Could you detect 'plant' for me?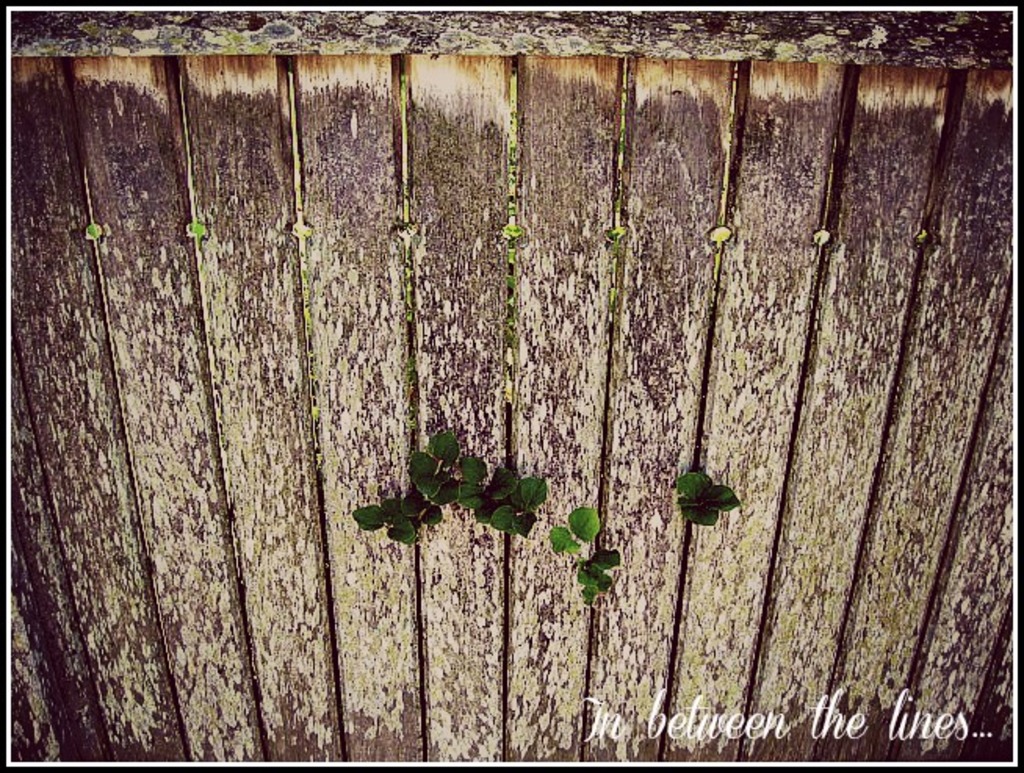
Detection result: l=570, t=540, r=625, b=607.
